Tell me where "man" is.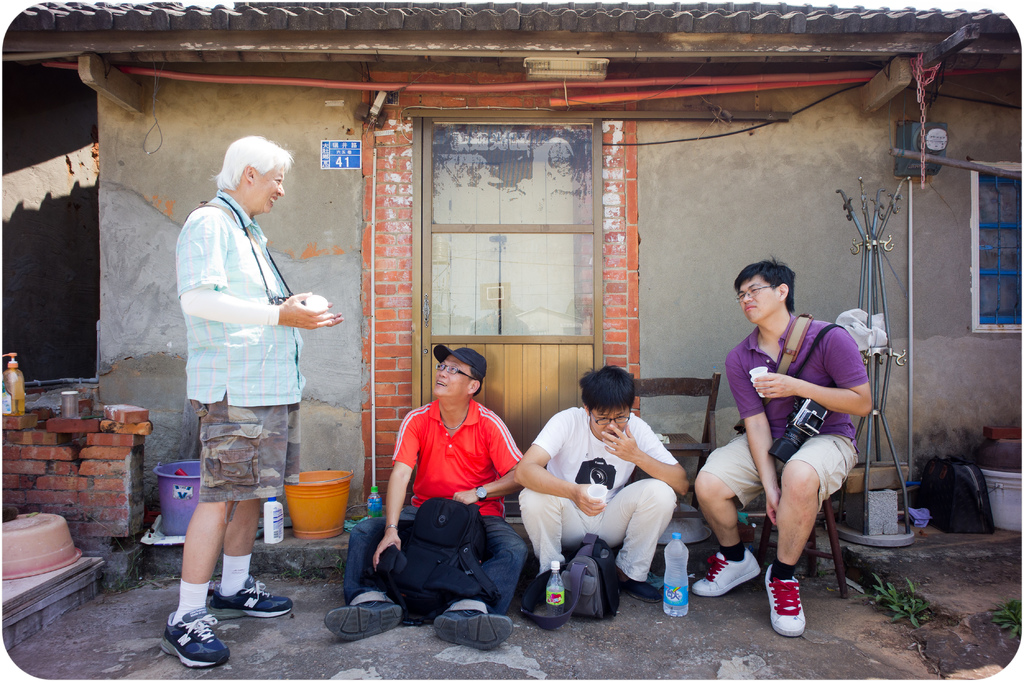
"man" is at <region>156, 131, 352, 659</region>.
